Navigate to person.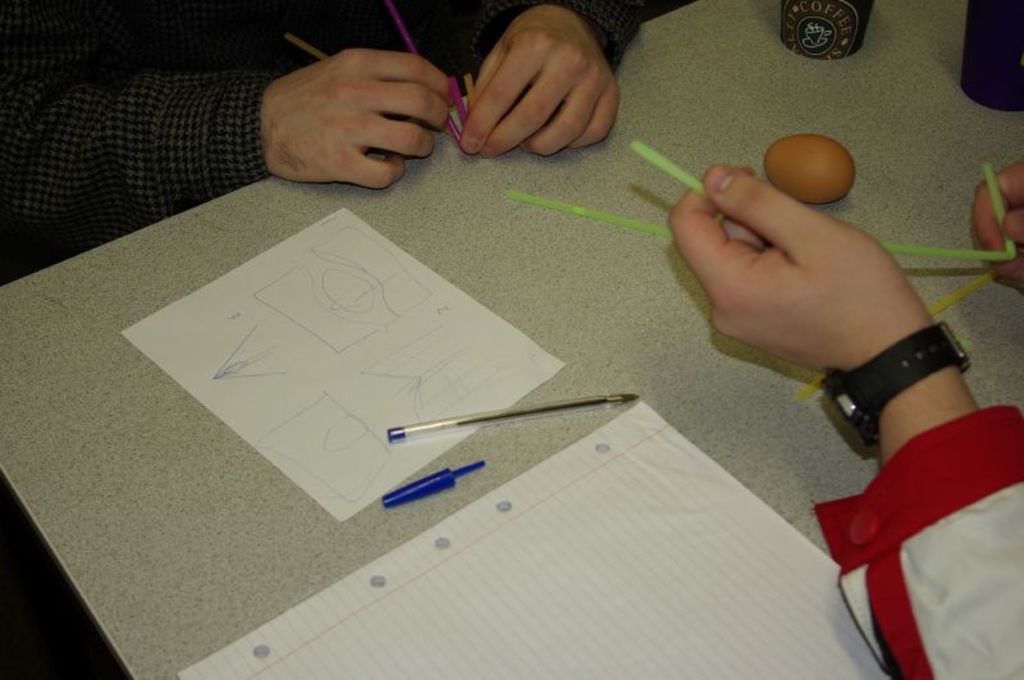
Navigation target: [655, 152, 1023, 679].
